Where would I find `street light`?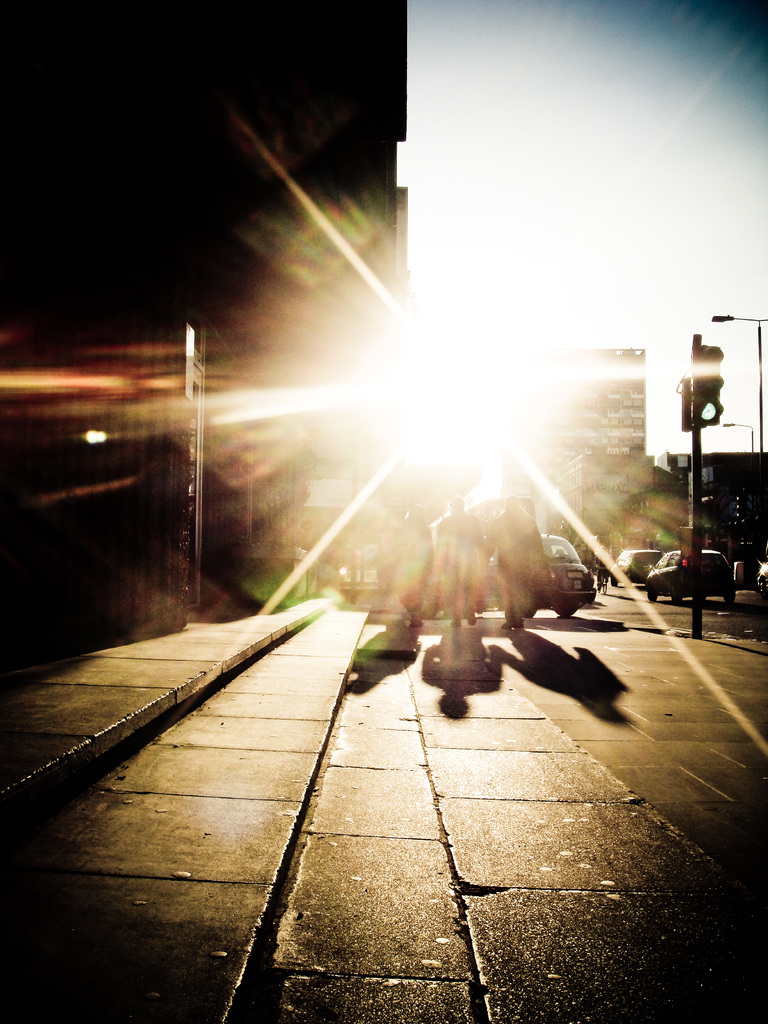
At (712, 315, 763, 461).
